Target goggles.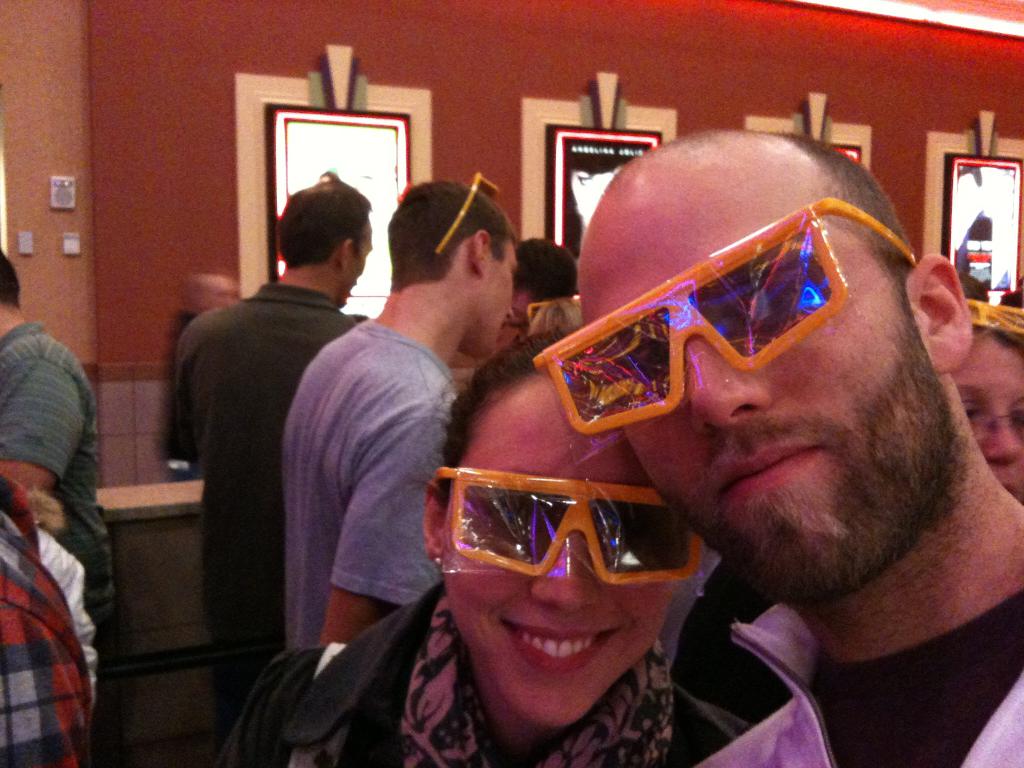
Target region: [x1=530, y1=198, x2=911, y2=413].
